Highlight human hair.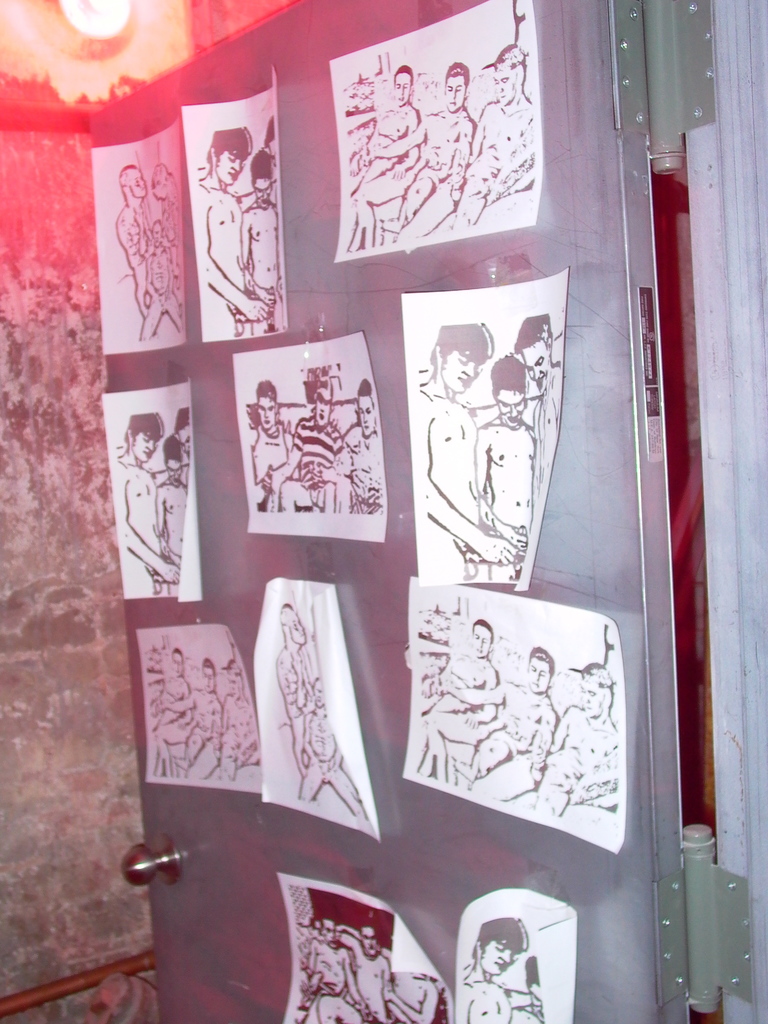
Highlighted region: pyautogui.locateOnScreen(430, 326, 486, 365).
